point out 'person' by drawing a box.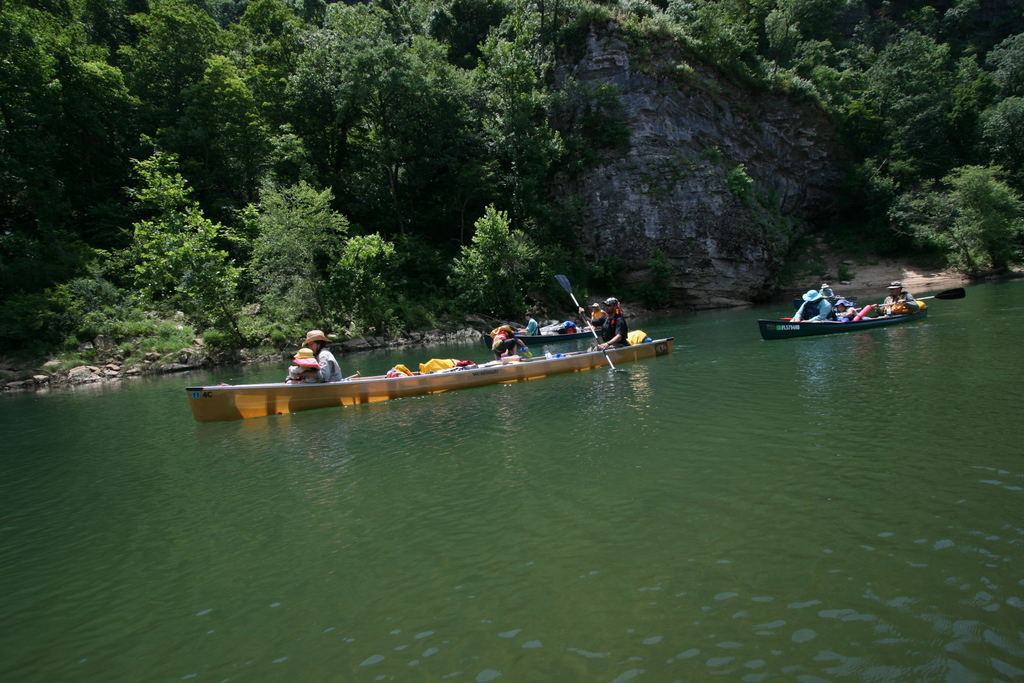
Rect(873, 278, 922, 318).
